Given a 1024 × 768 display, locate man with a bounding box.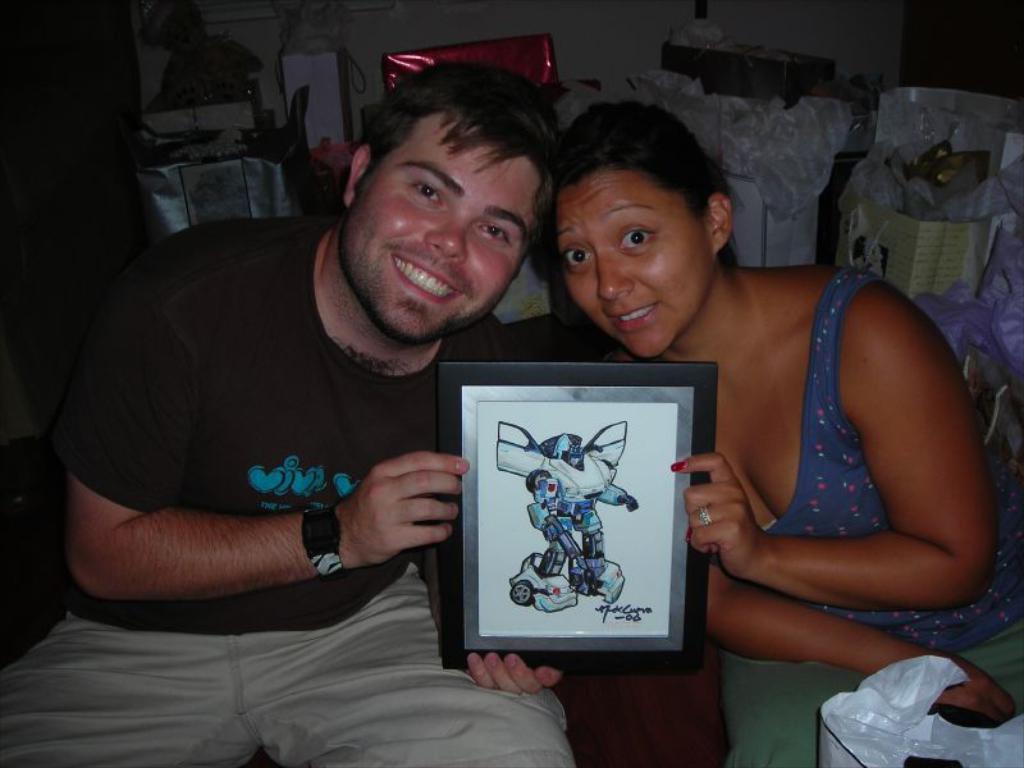
Located: (x1=14, y1=61, x2=613, y2=730).
